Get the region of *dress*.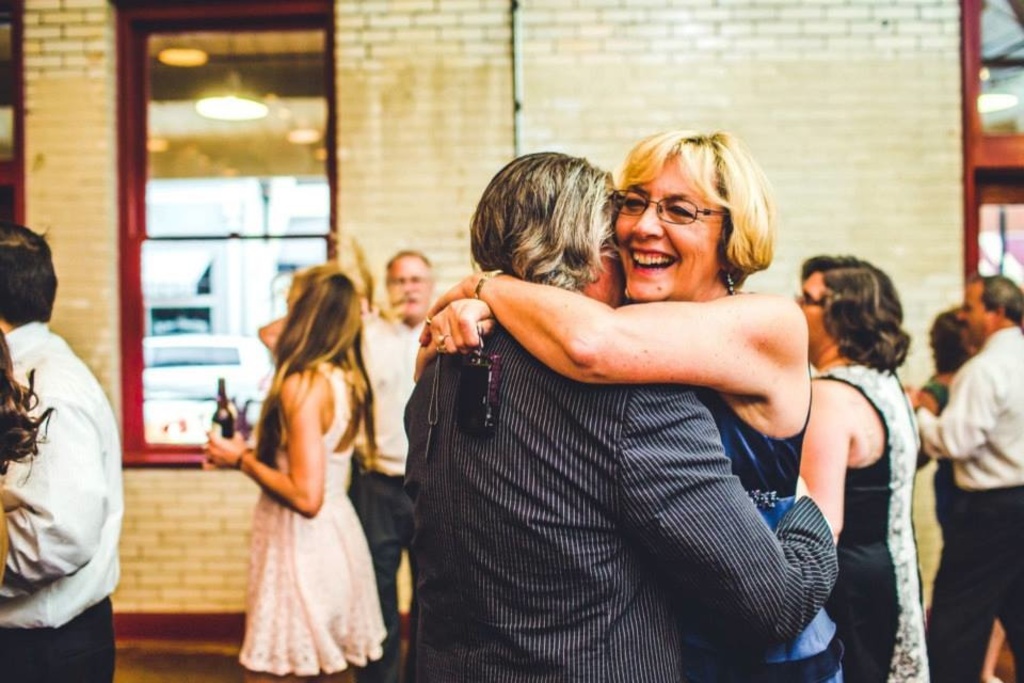
<box>693,394,845,682</box>.
